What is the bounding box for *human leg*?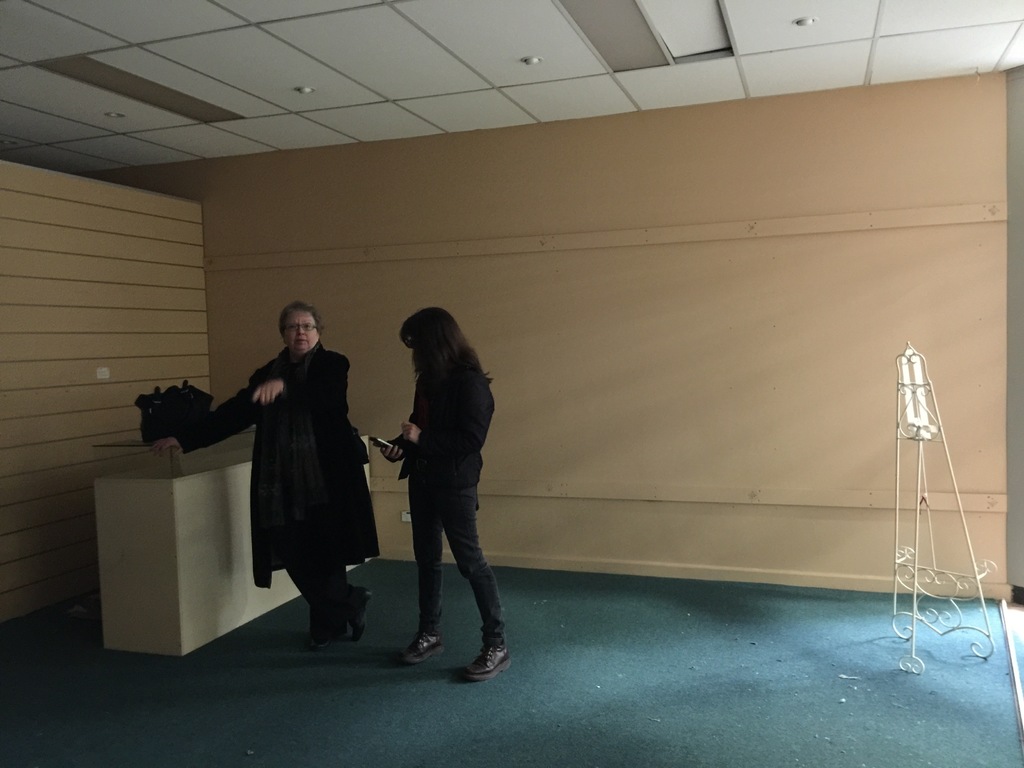
select_region(408, 467, 448, 657).
